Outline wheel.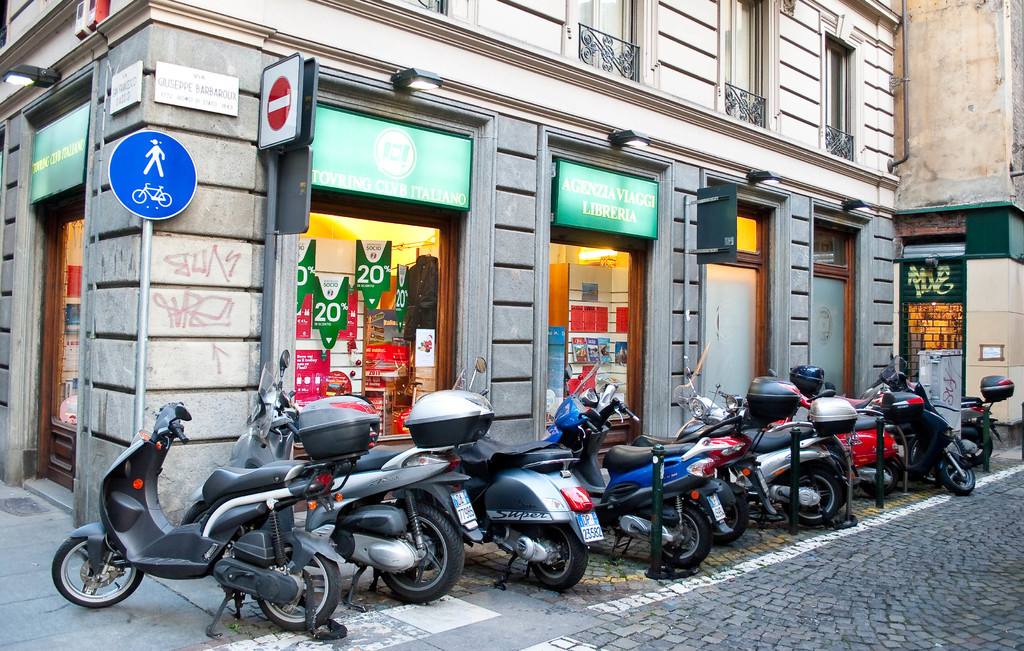
Outline: {"x1": 649, "y1": 497, "x2": 717, "y2": 577}.
